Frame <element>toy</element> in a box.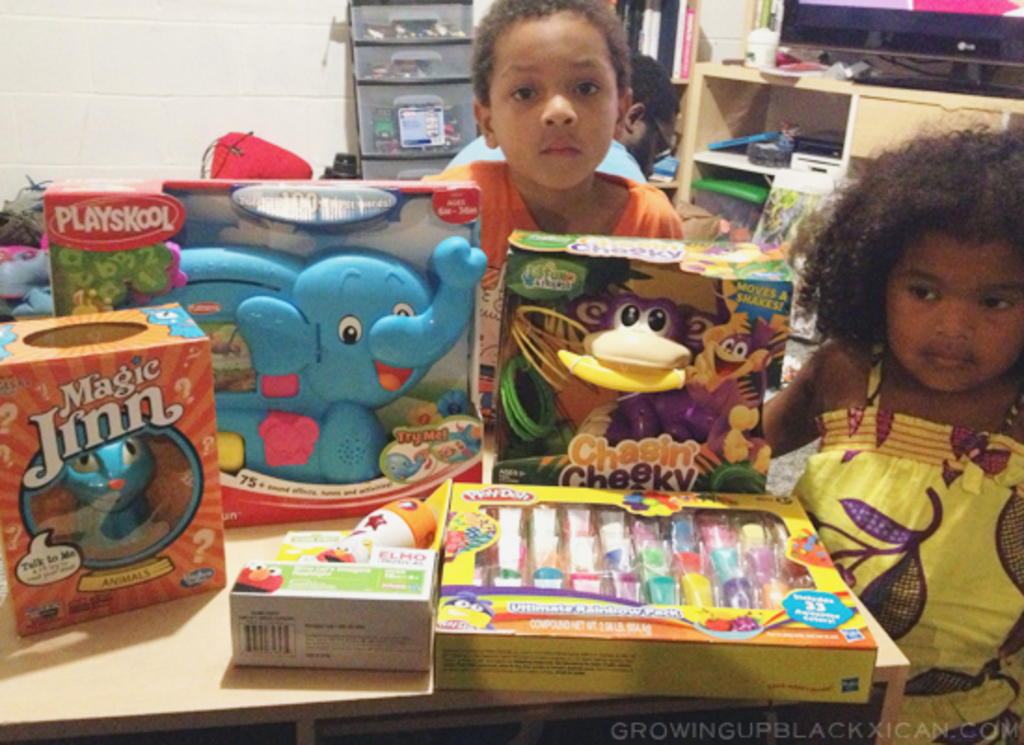
[35,432,177,566].
